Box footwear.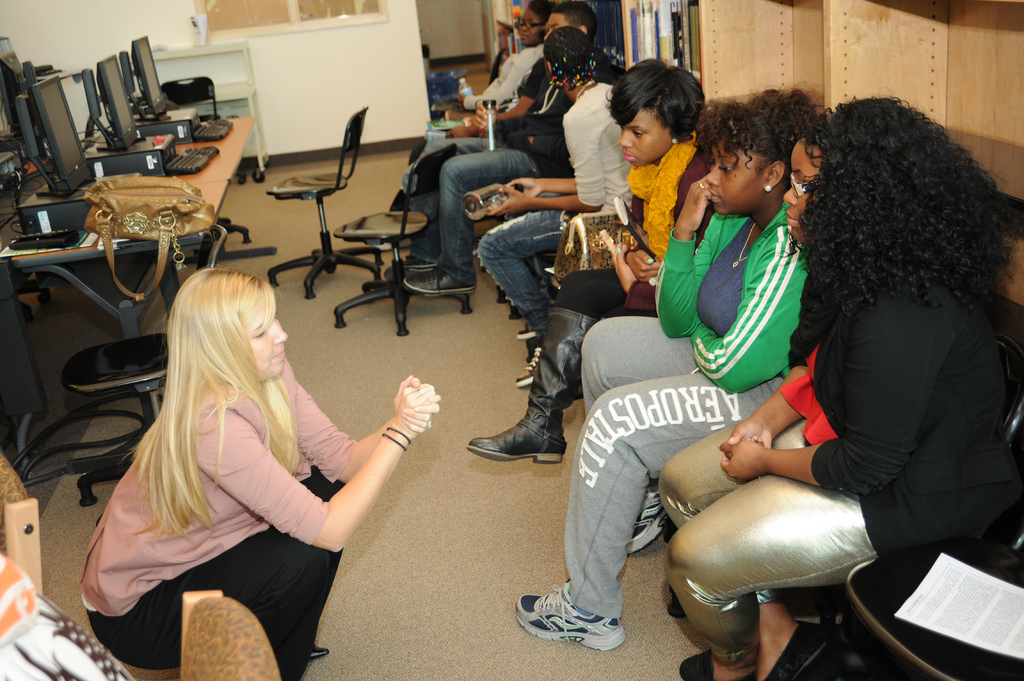
x1=625 y1=483 x2=672 y2=554.
